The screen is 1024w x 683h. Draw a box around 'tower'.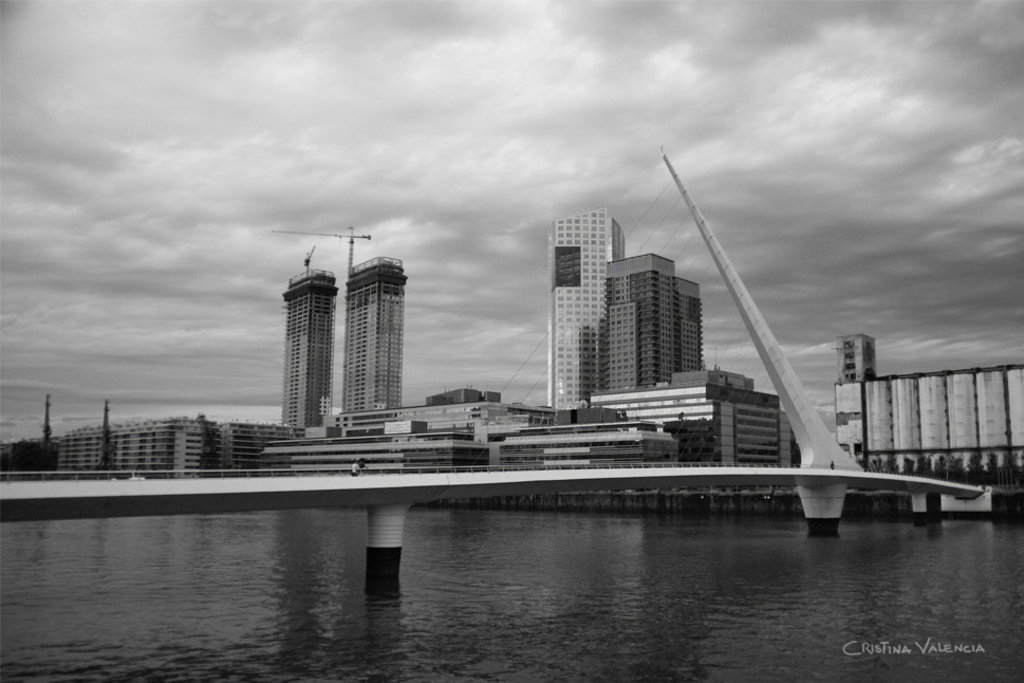
(278, 264, 339, 427).
